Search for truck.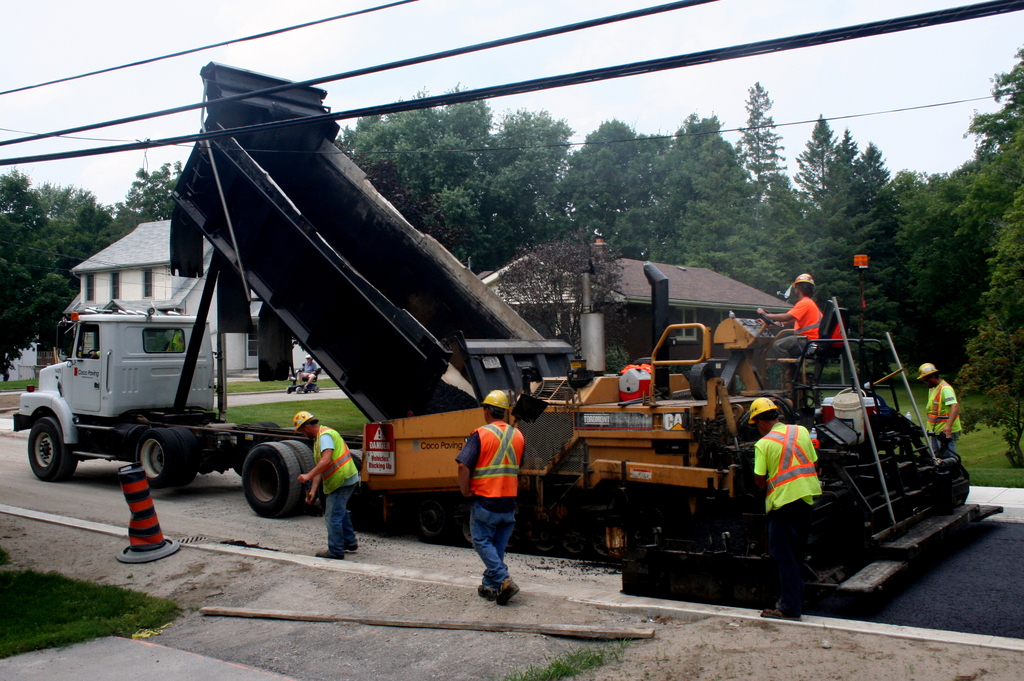
Found at bbox=[34, 56, 988, 572].
